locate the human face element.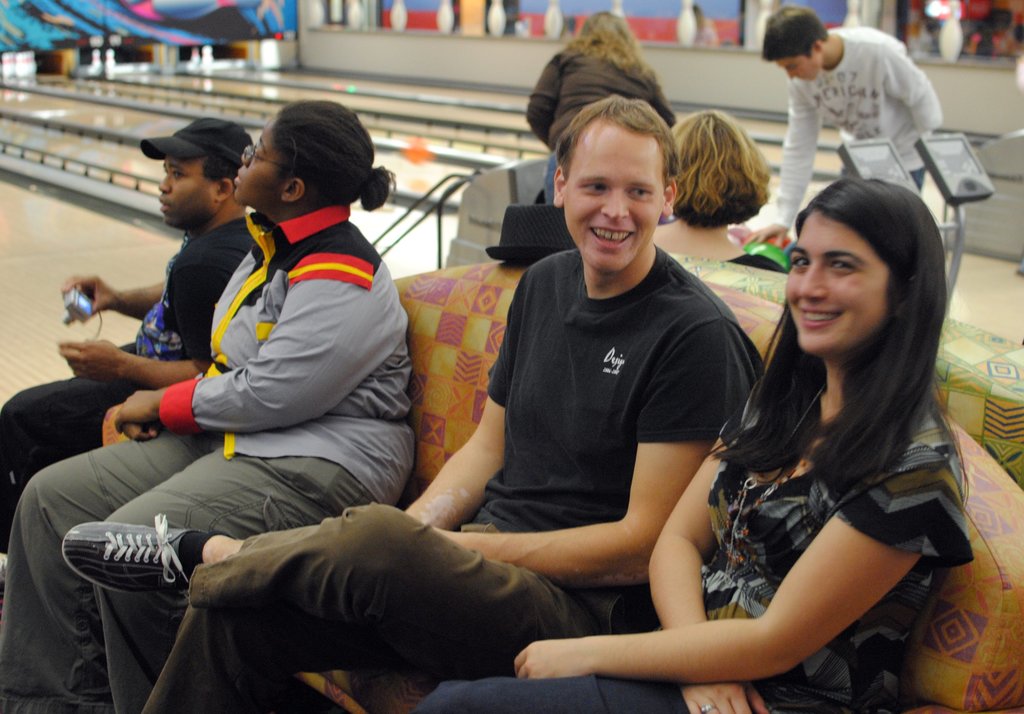
Element bbox: <region>786, 214, 888, 354</region>.
